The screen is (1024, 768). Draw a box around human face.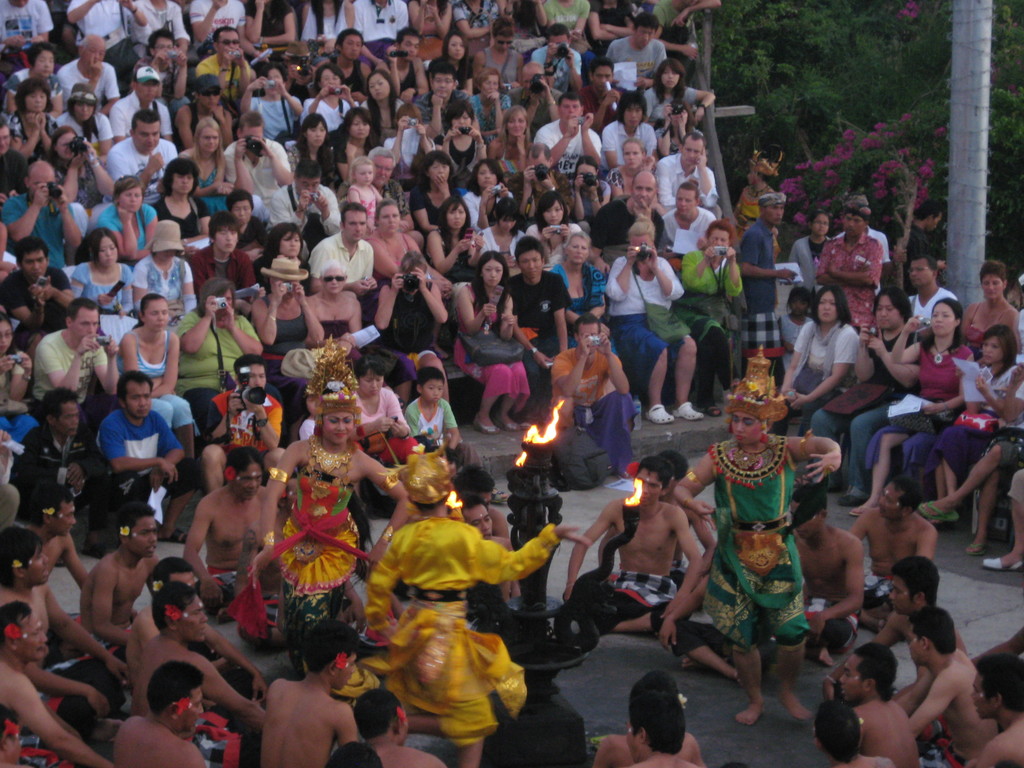
x1=445 y1=199 x2=466 y2=229.
